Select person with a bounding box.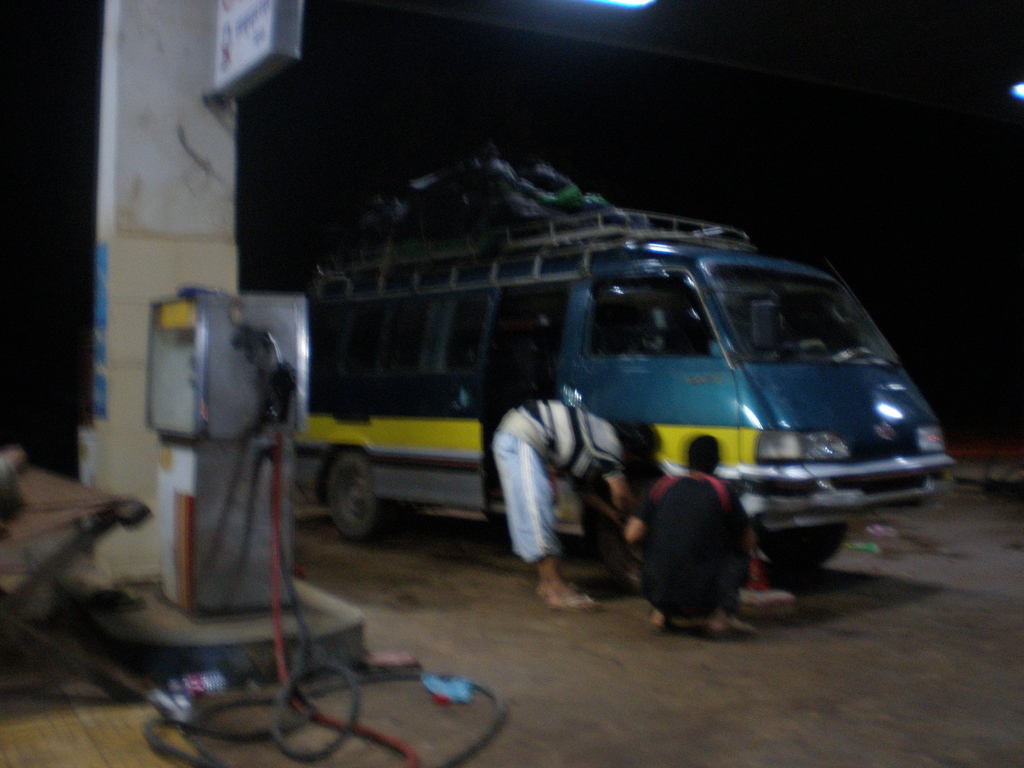
bbox=(623, 430, 754, 635).
